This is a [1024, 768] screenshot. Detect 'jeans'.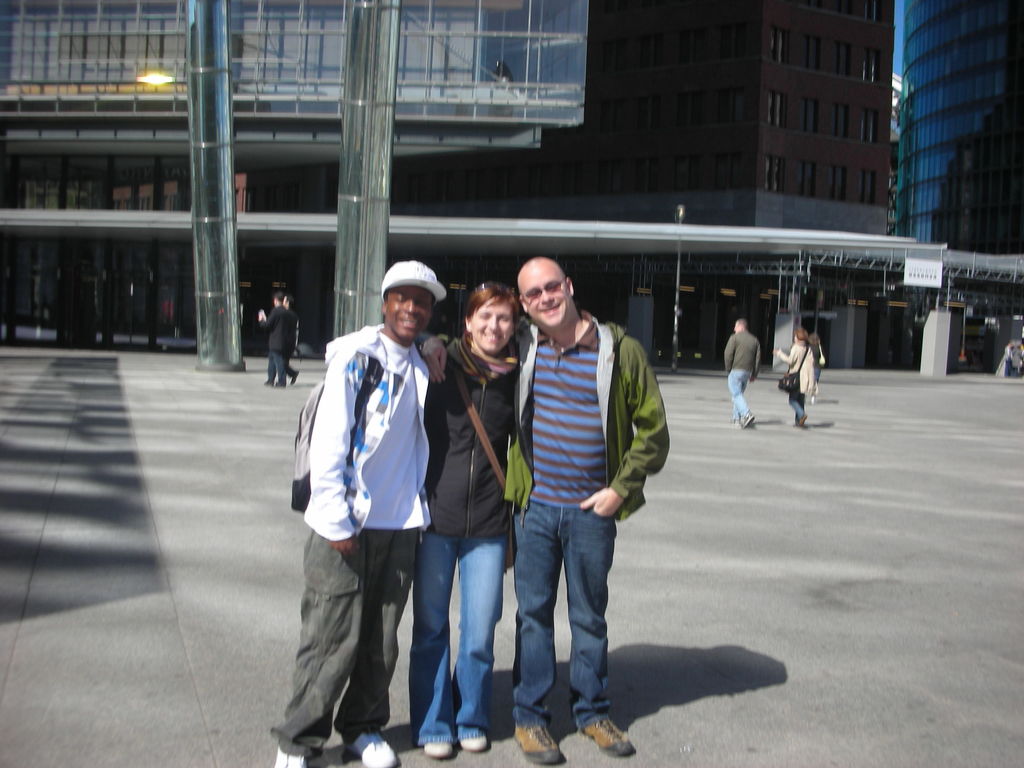
Rect(731, 371, 751, 419).
